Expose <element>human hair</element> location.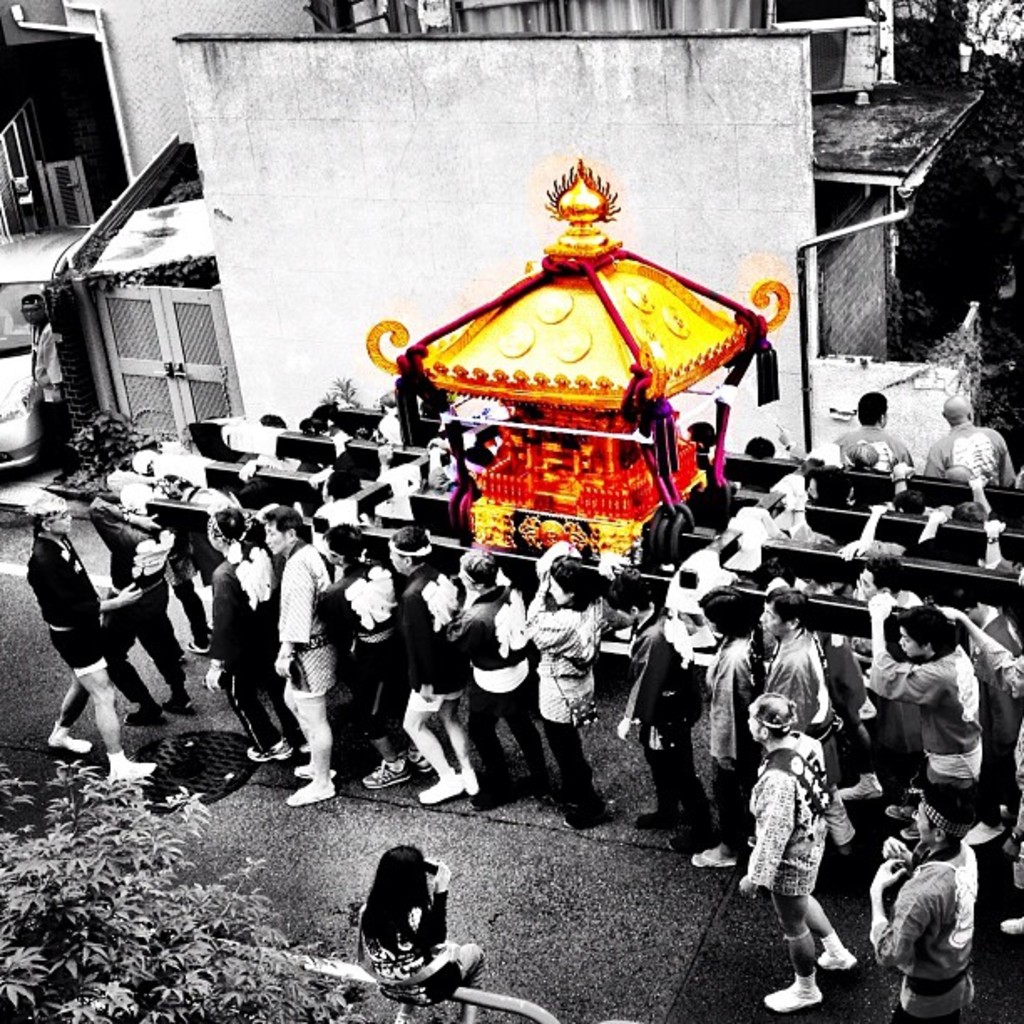
Exposed at bbox=(326, 467, 366, 500).
